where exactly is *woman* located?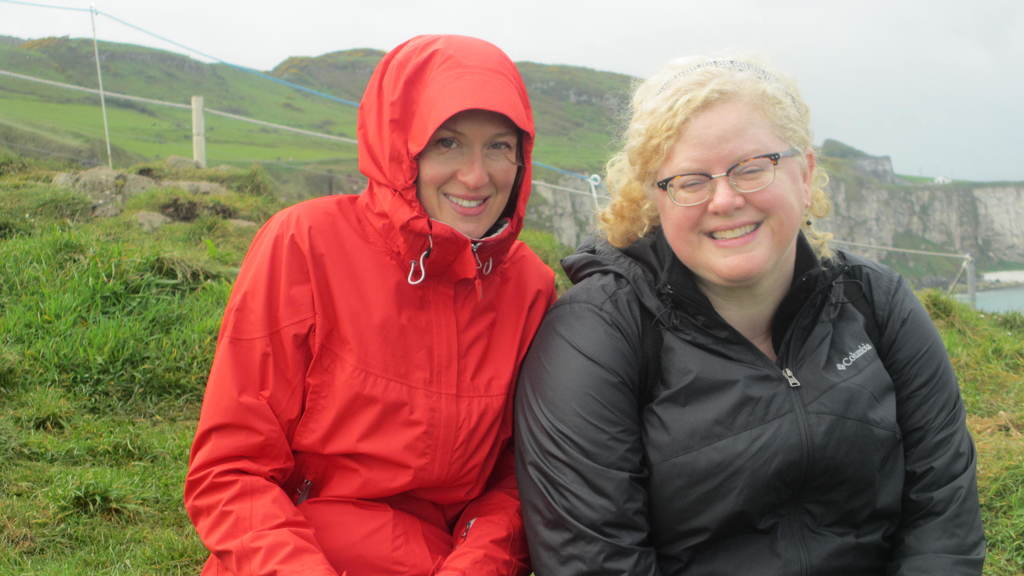
Its bounding box is 511:49:986:575.
